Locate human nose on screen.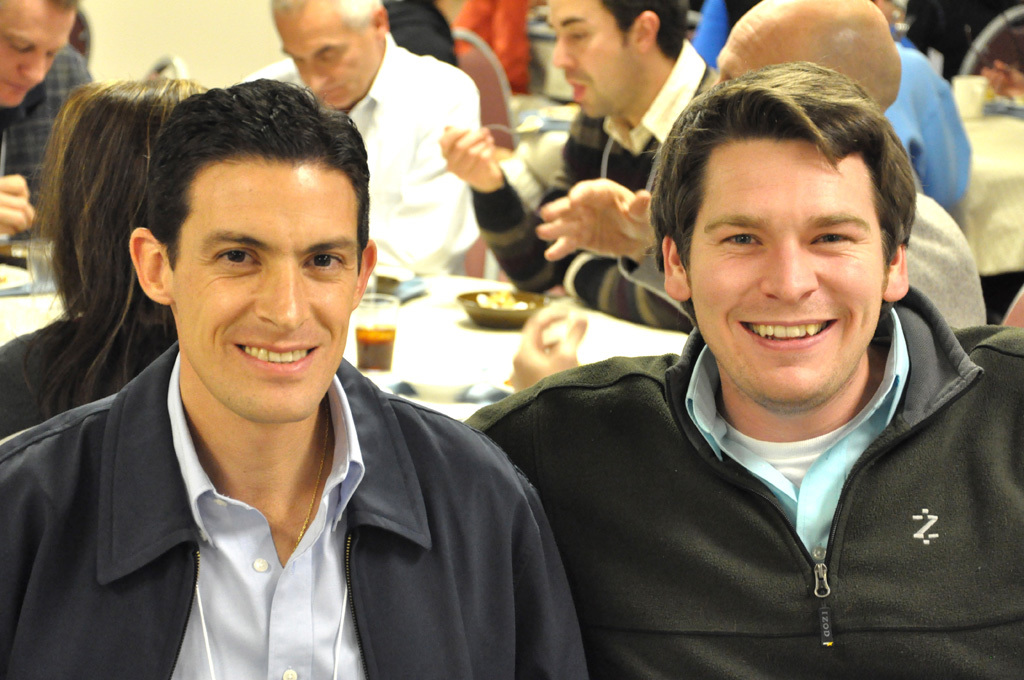
On screen at pyautogui.locateOnScreen(759, 232, 823, 302).
